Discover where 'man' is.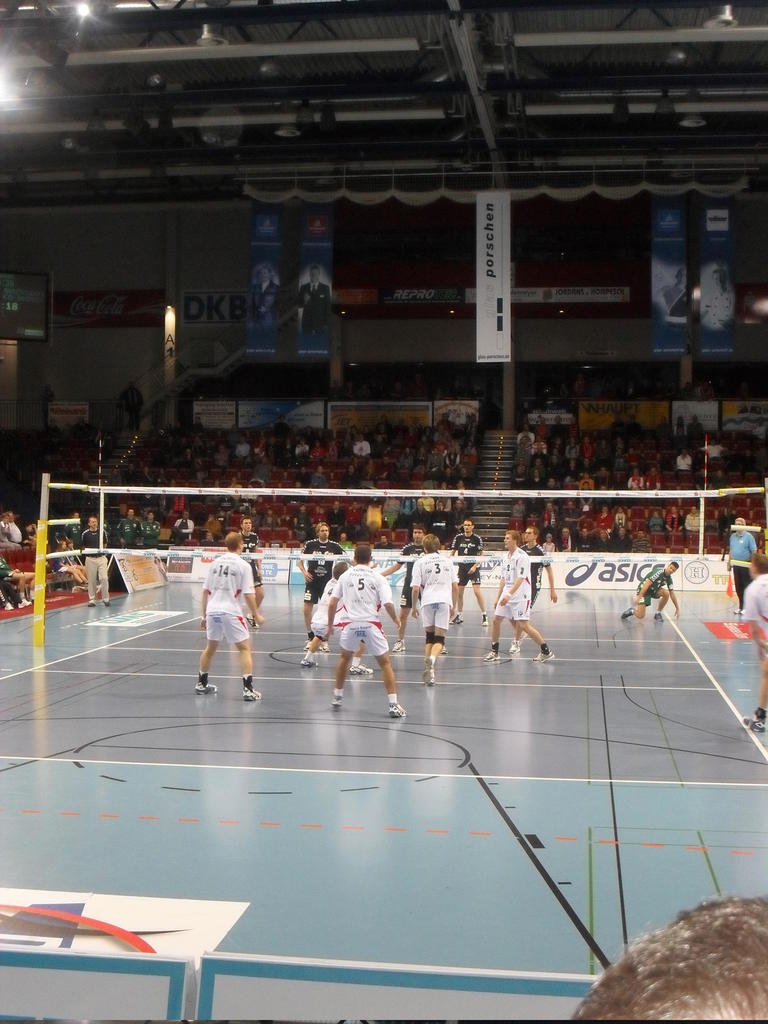
Discovered at left=559, top=527, right=578, bottom=553.
